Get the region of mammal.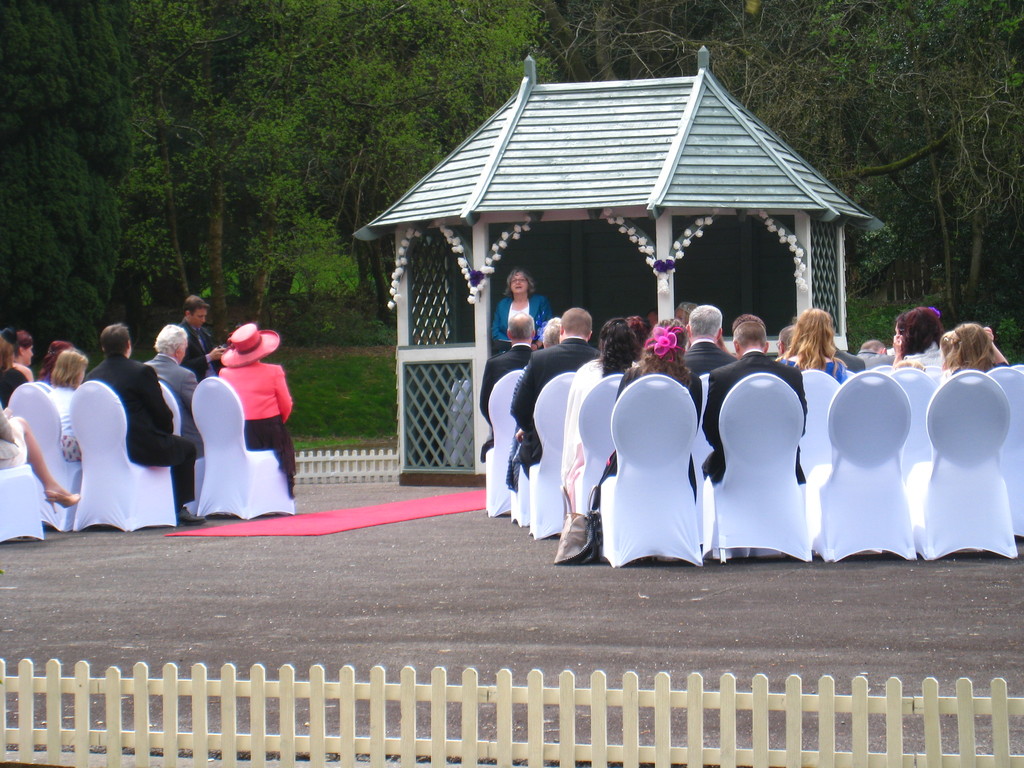
[894, 356, 924, 371].
